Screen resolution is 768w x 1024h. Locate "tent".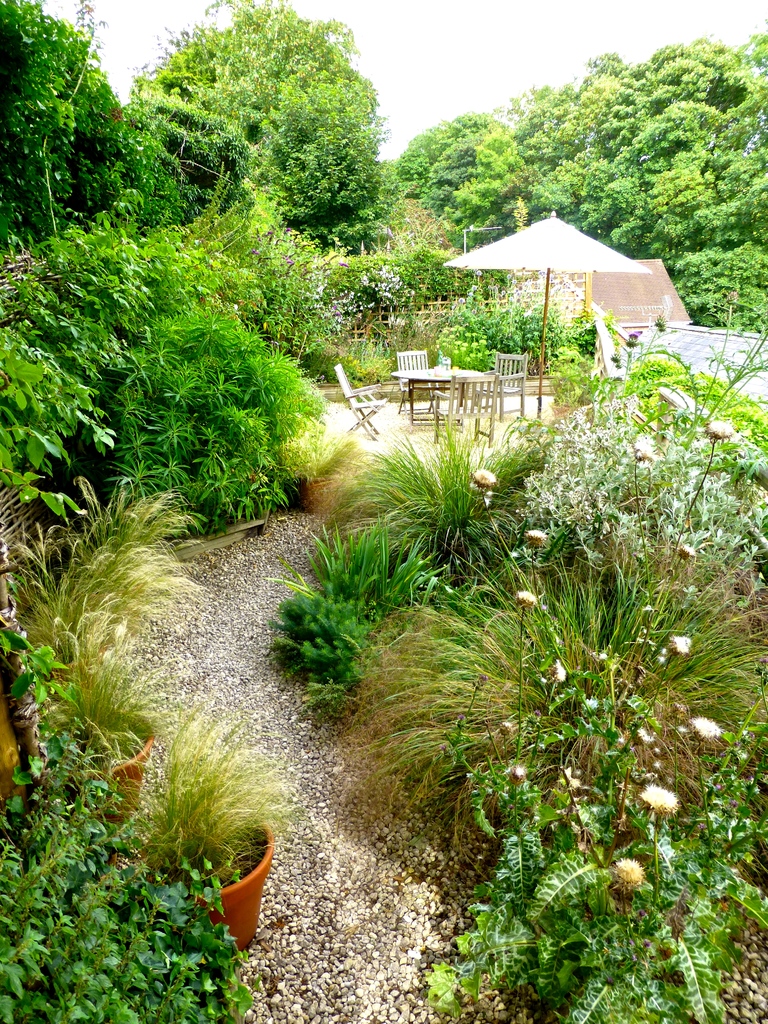
box(447, 205, 652, 405).
